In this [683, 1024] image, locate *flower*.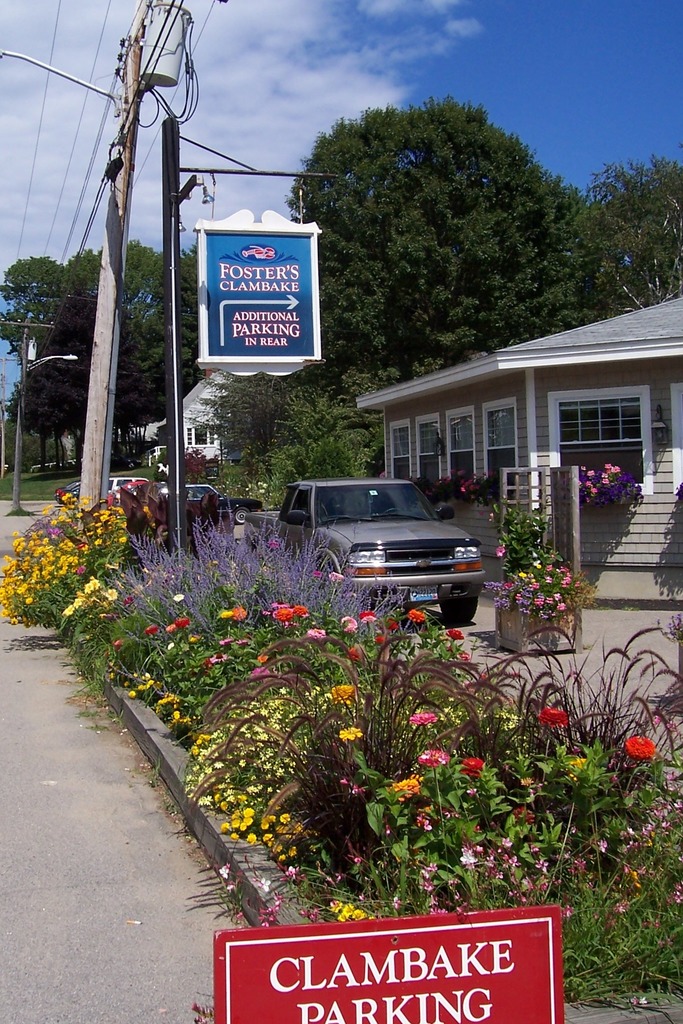
Bounding box: pyautogui.locateOnScreen(145, 622, 158, 634).
